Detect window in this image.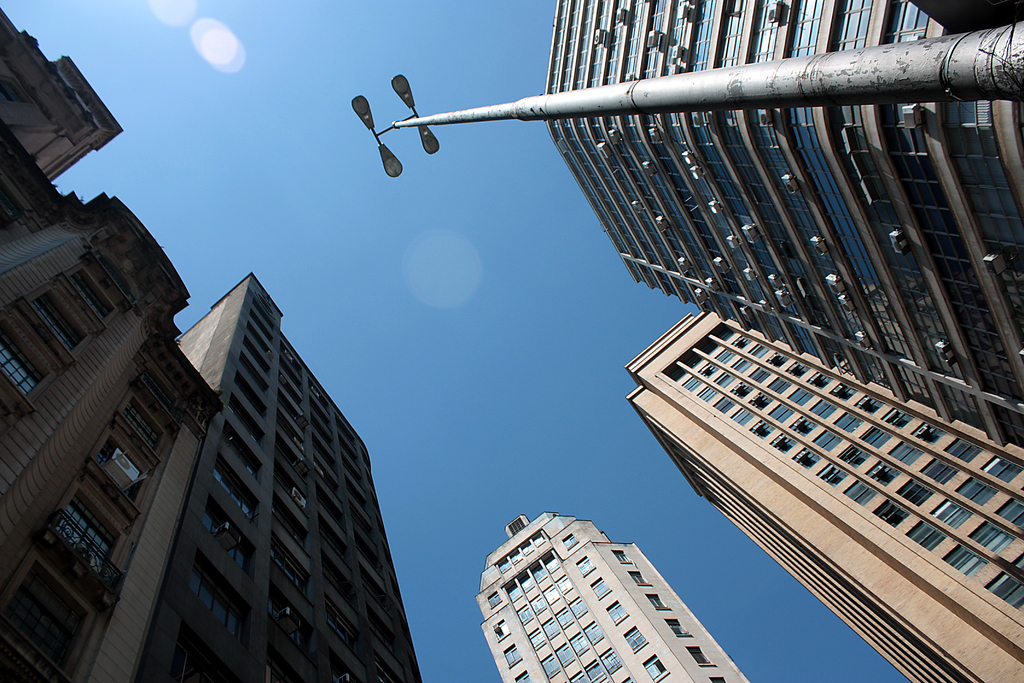
Detection: pyautogui.locateOnScreen(538, 650, 560, 672).
